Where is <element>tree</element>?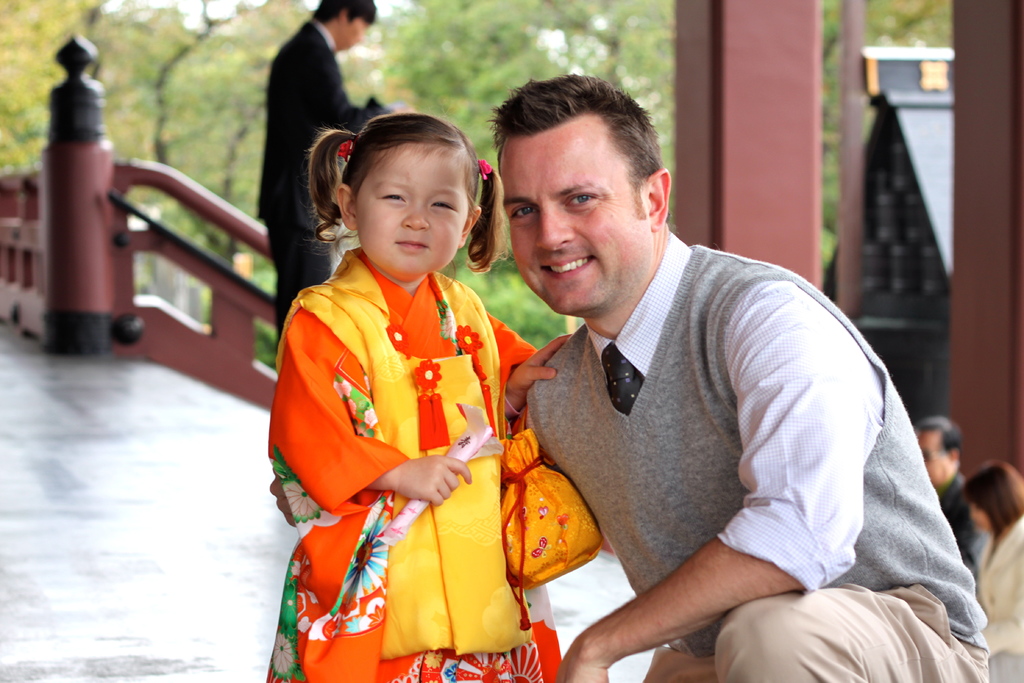
select_region(384, 0, 556, 313).
